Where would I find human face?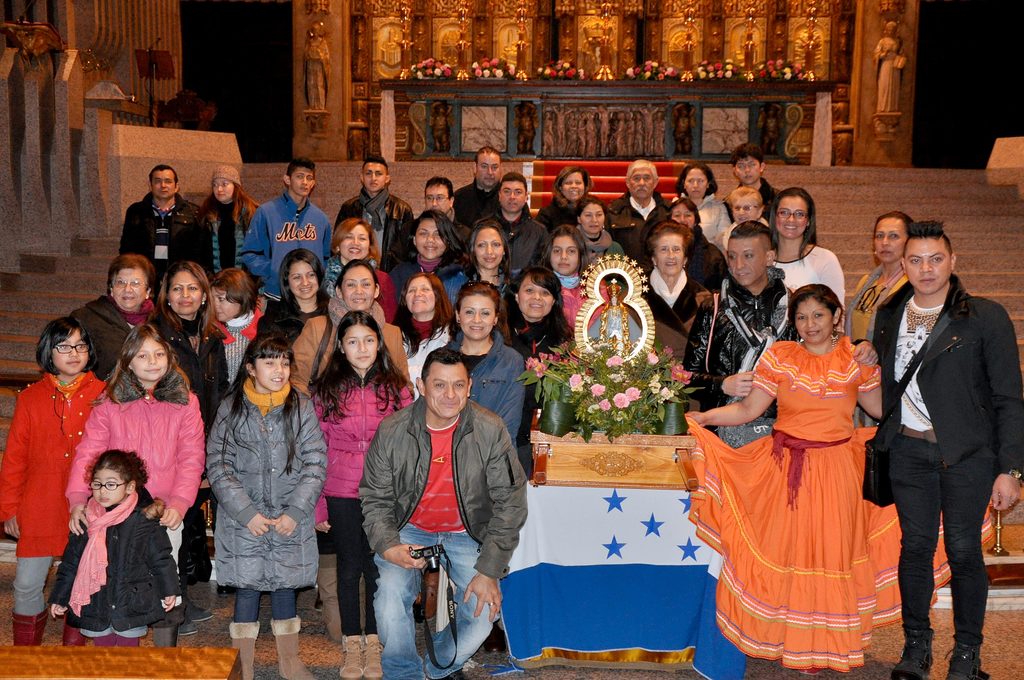
At (x1=341, y1=267, x2=375, y2=312).
